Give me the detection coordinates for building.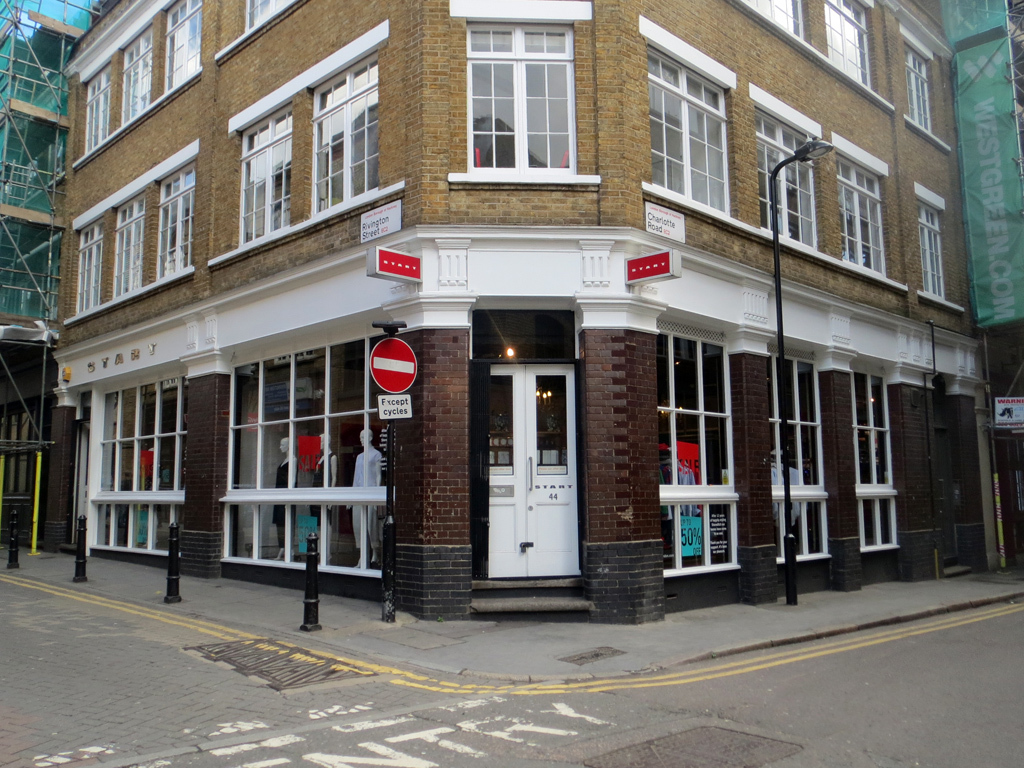
0 0 99 550.
